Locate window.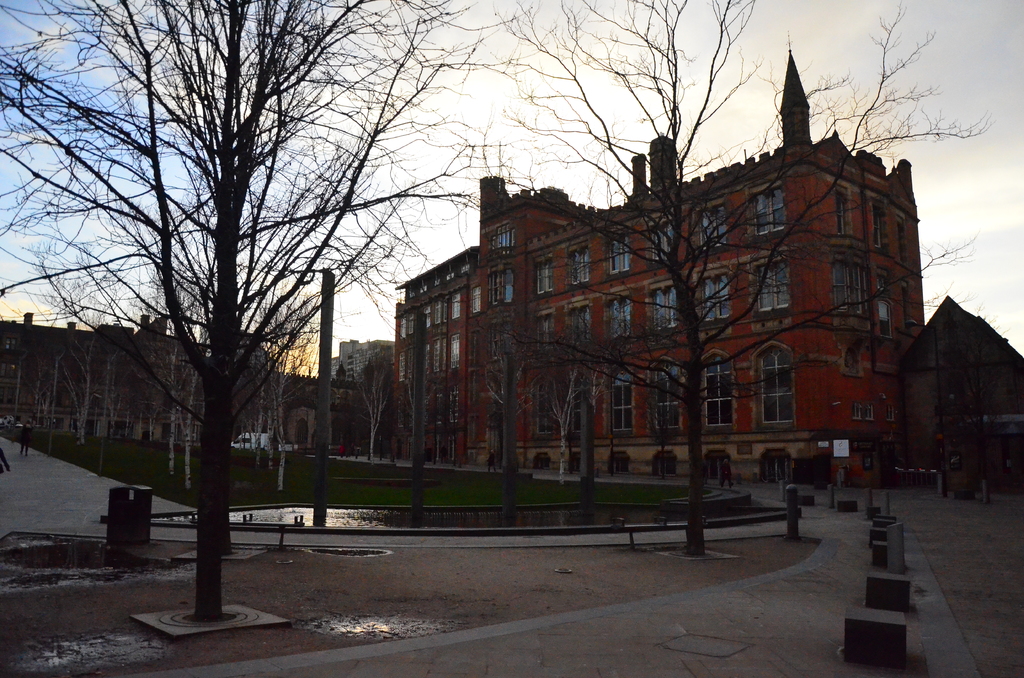
Bounding box: {"x1": 835, "y1": 182, "x2": 852, "y2": 236}.
